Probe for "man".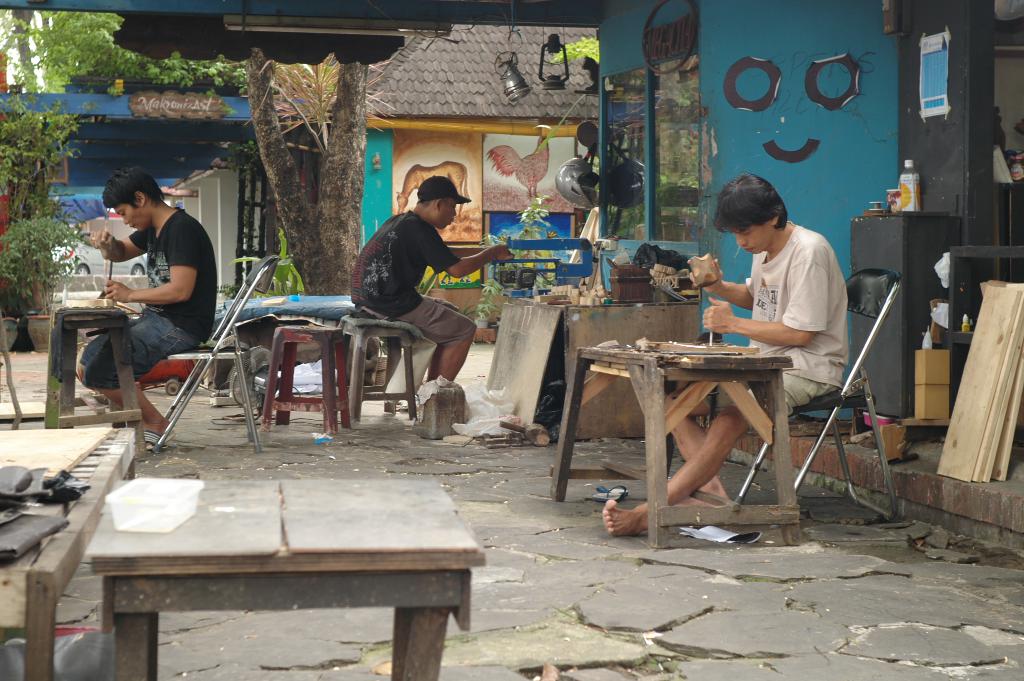
Probe result: (595, 164, 845, 530).
